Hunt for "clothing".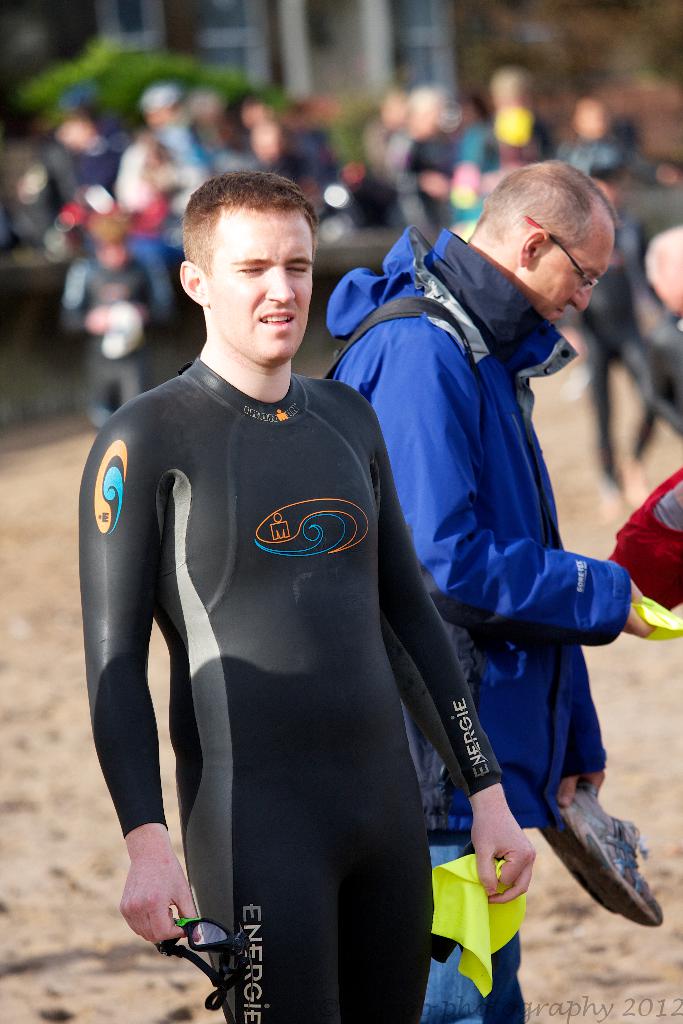
Hunted down at region(53, 241, 154, 414).
